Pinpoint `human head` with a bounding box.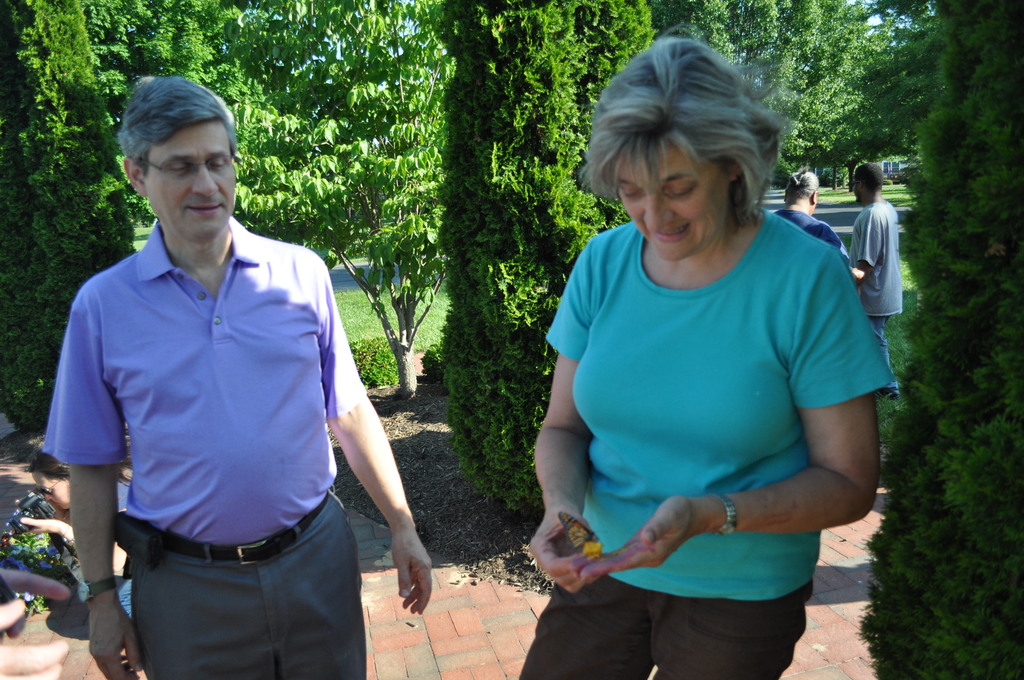
[x1=116, y1=76, x2=241, y2=248].
